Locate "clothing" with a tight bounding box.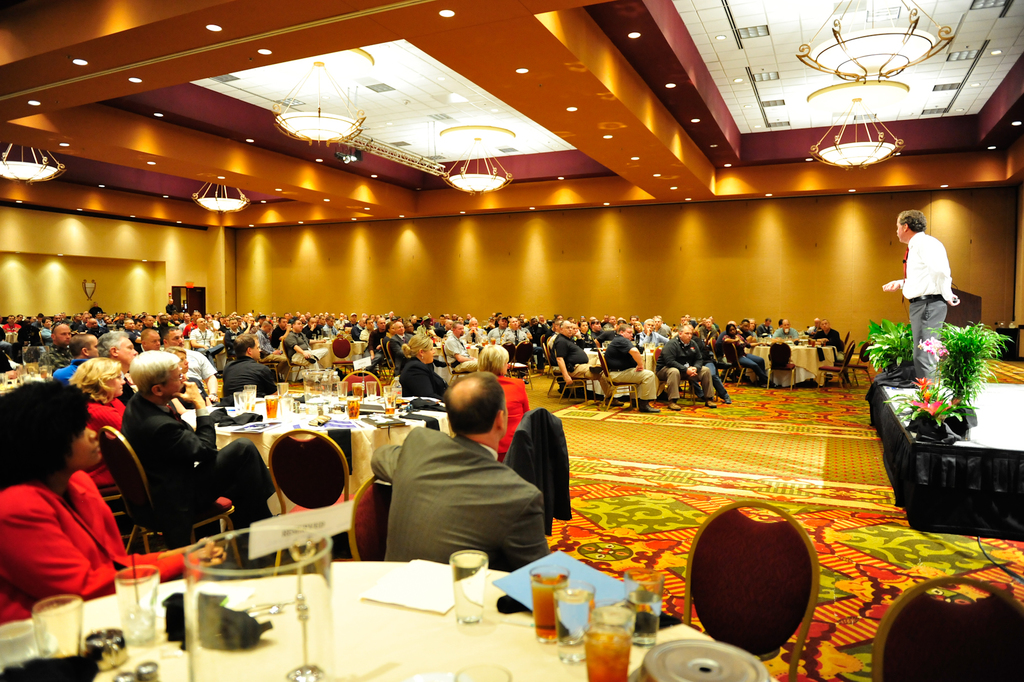
(401,358,447,395).
